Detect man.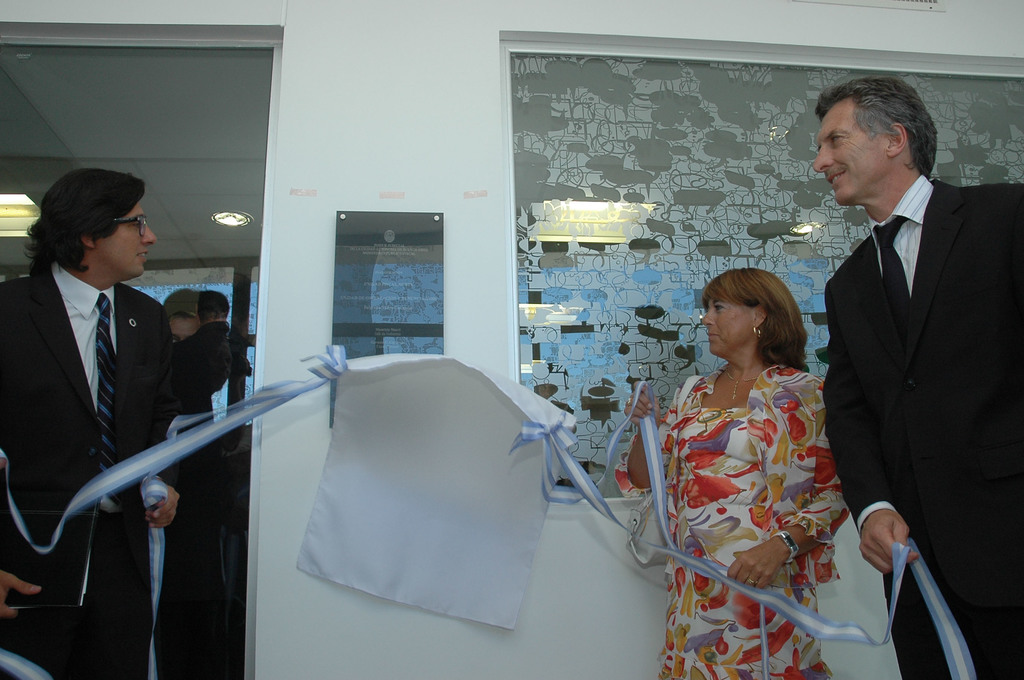
Detected at 803 58 1005 658.
